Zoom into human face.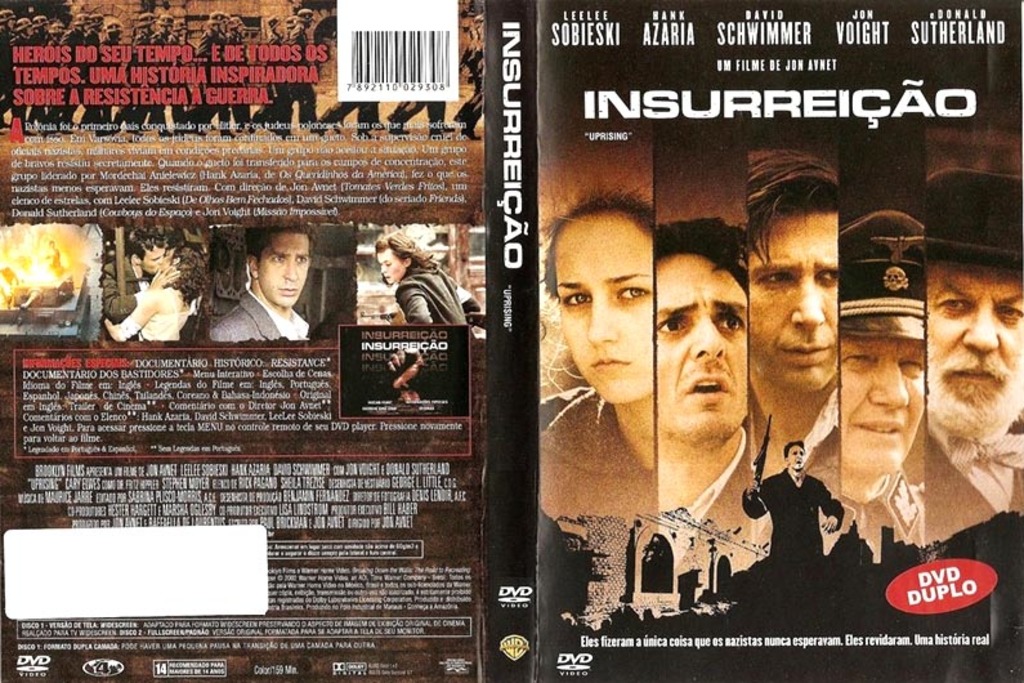
Zoom target: bbox=[254, 236, 314, 309].
